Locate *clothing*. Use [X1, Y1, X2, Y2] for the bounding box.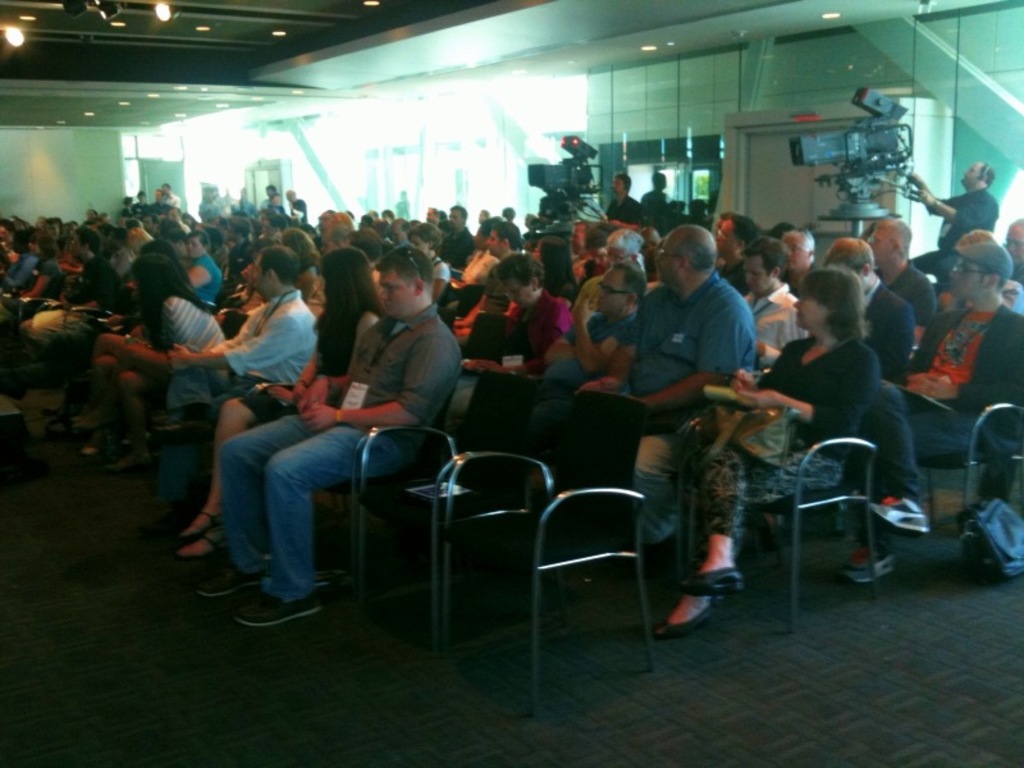
[219, 301, 466, 596].
